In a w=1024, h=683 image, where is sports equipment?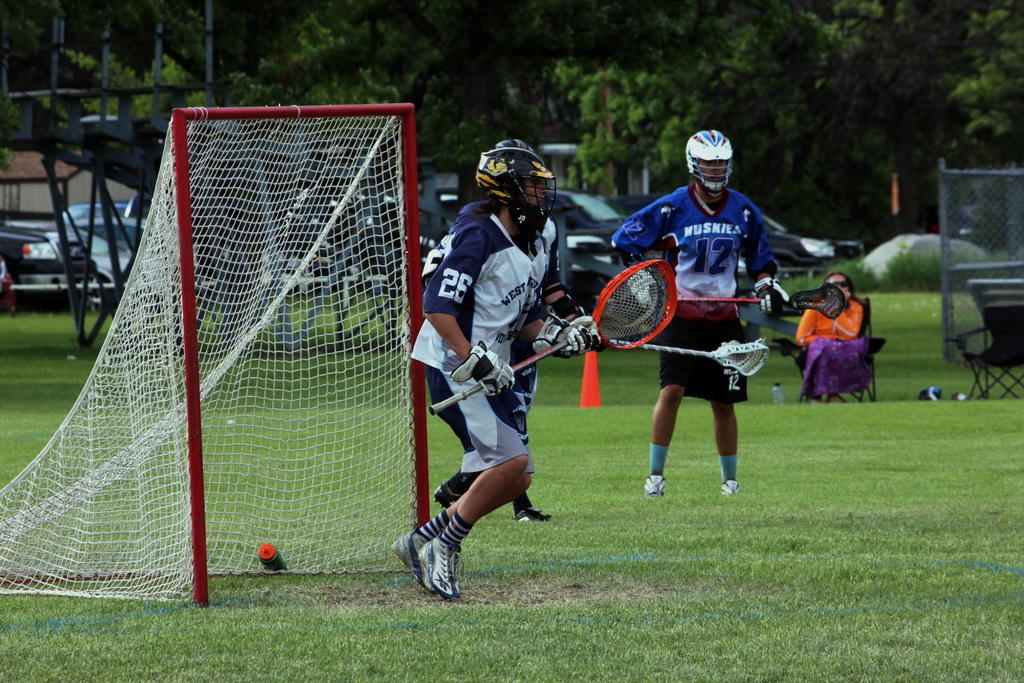
(left=609, top=340, right=775, bottom=390).
